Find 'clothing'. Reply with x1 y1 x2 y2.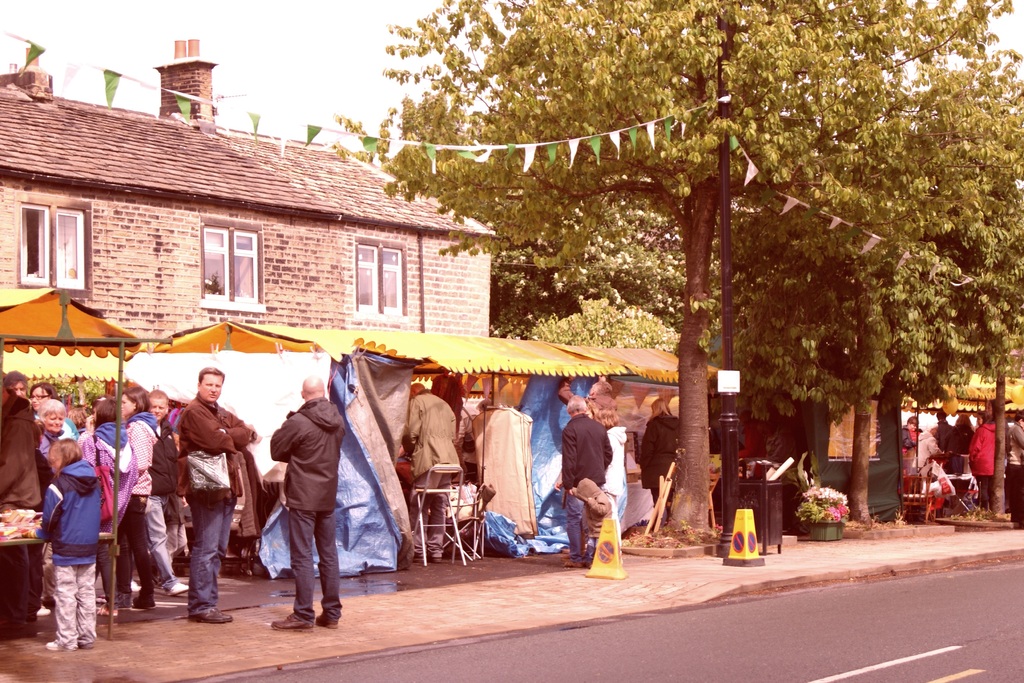
556 377 621 427.
